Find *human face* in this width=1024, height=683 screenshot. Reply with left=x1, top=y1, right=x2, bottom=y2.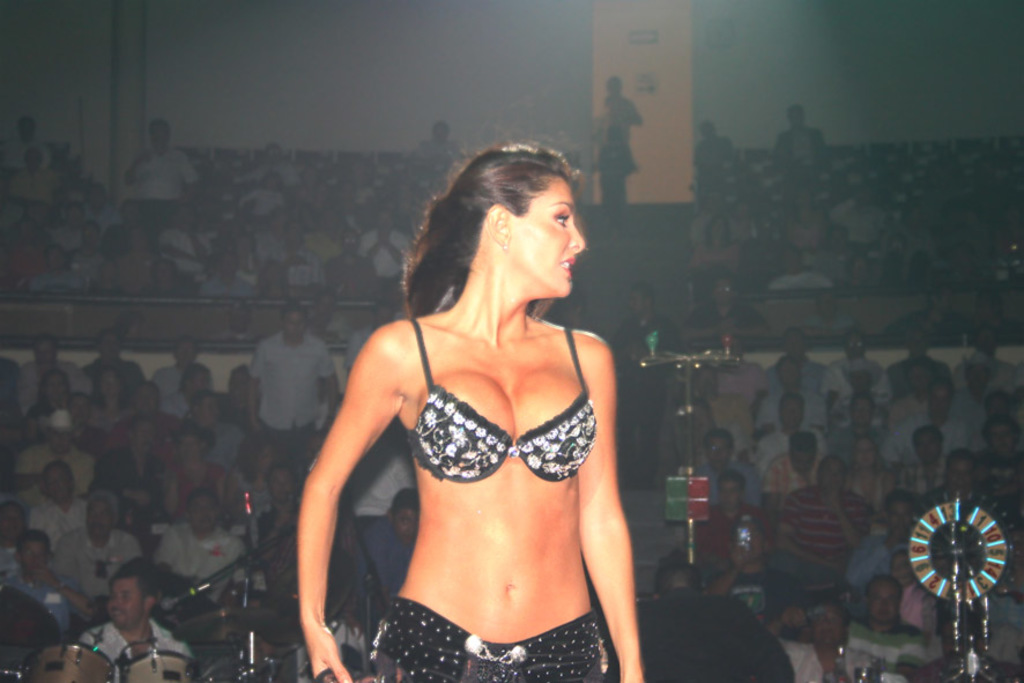
left=389, top=504, right=418, bottom=543.
